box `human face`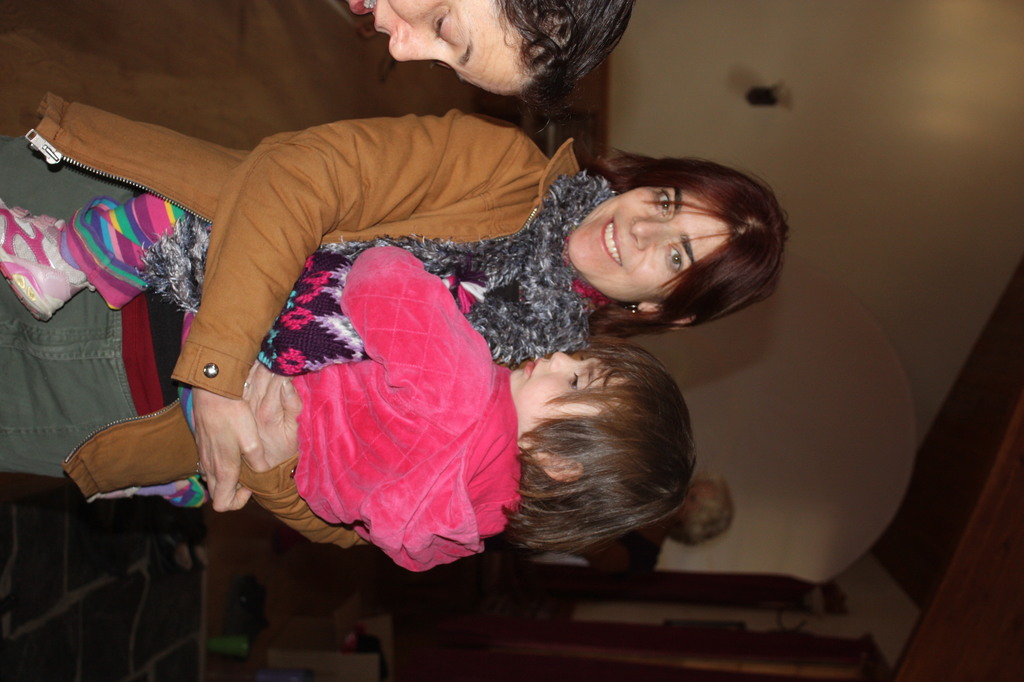
[509,348,628,448]
